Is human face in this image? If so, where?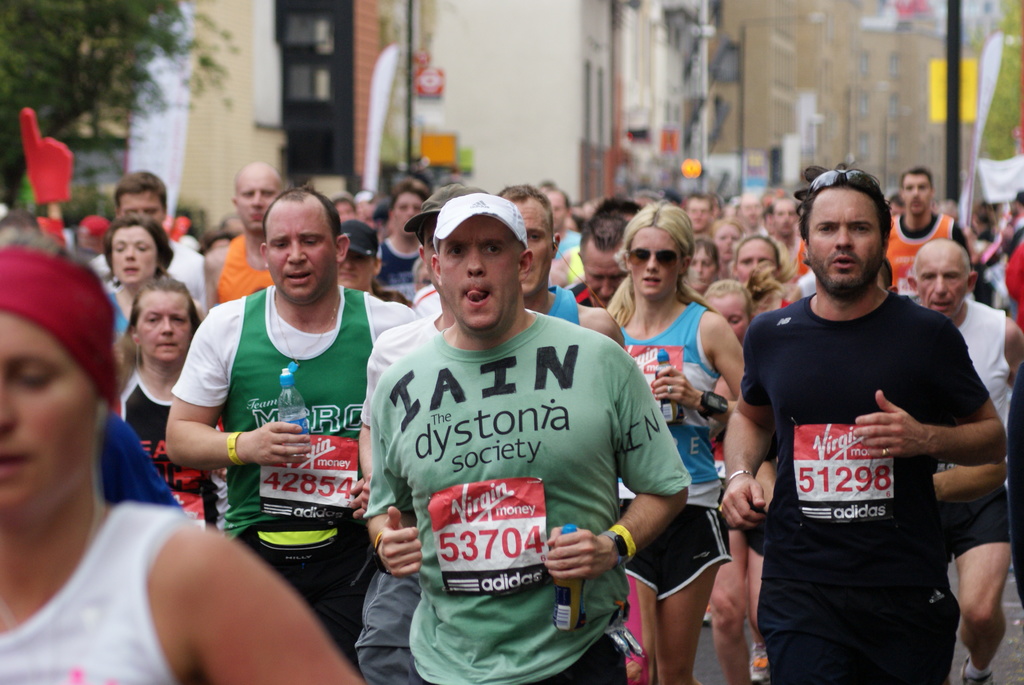
Yes, at 806,184,884,300.
